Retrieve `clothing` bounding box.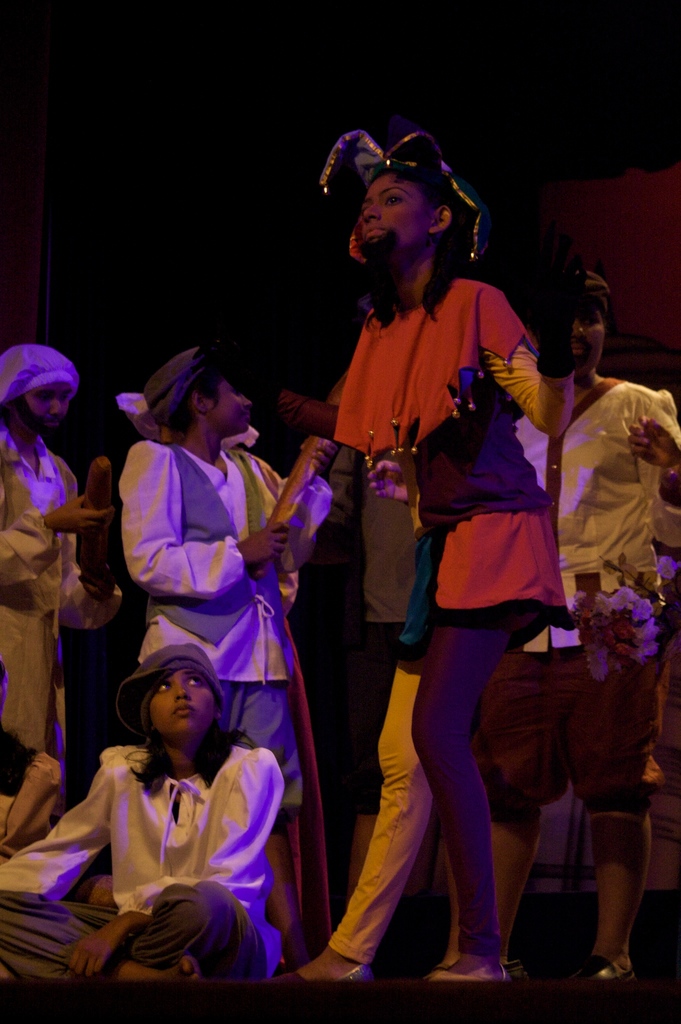
Bounding box: {"x1": 512, "y1": 366, "x2": 680, "y2": 865}.
